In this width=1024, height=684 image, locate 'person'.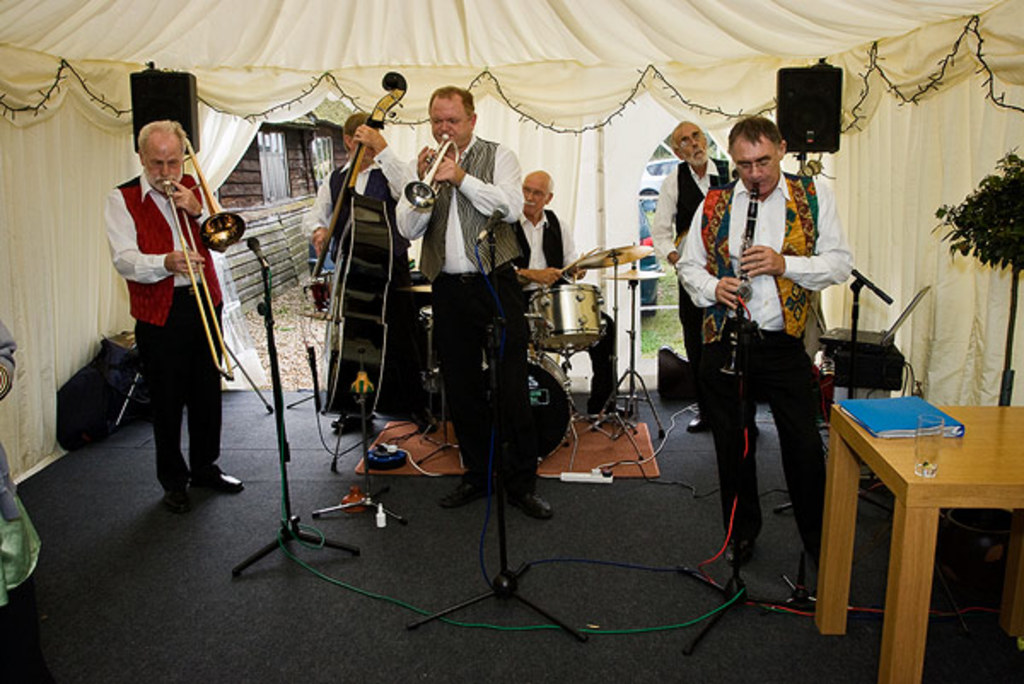
Bounding box: x1=393, y1=90, x2=550, y2=520.
